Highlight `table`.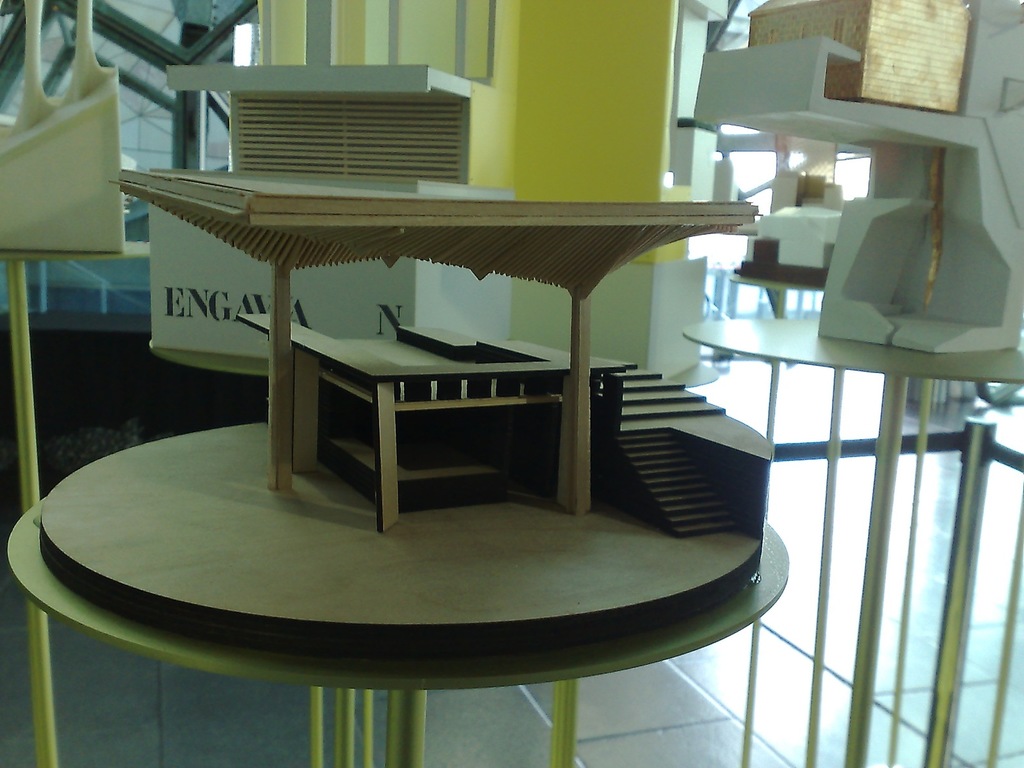
Highlighted region: (6,413,788,767).
